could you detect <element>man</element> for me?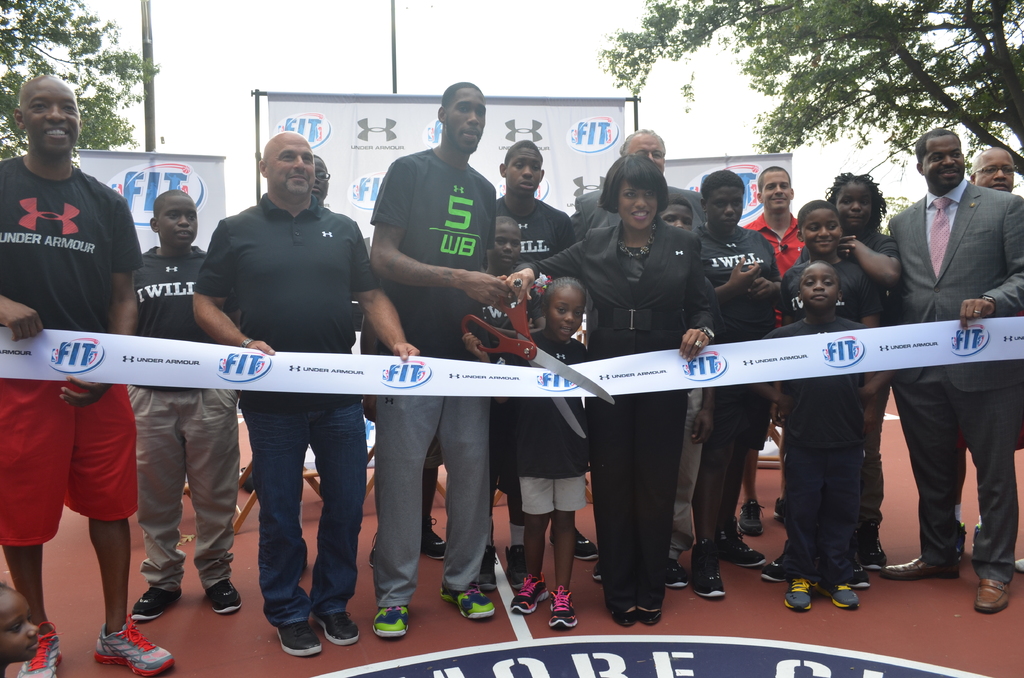
Detection result: (x1=575, y1=131, x2=708, y2=592).
